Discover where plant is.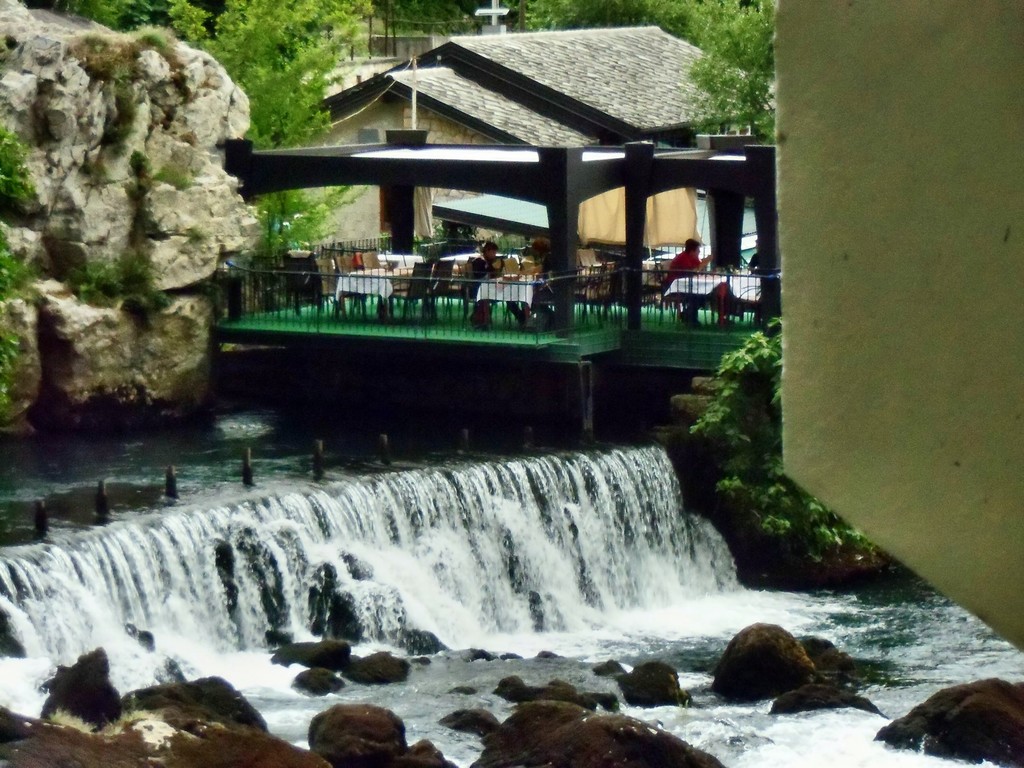
Discovered at x1=497 y1=230 x2=535 y2=254.
